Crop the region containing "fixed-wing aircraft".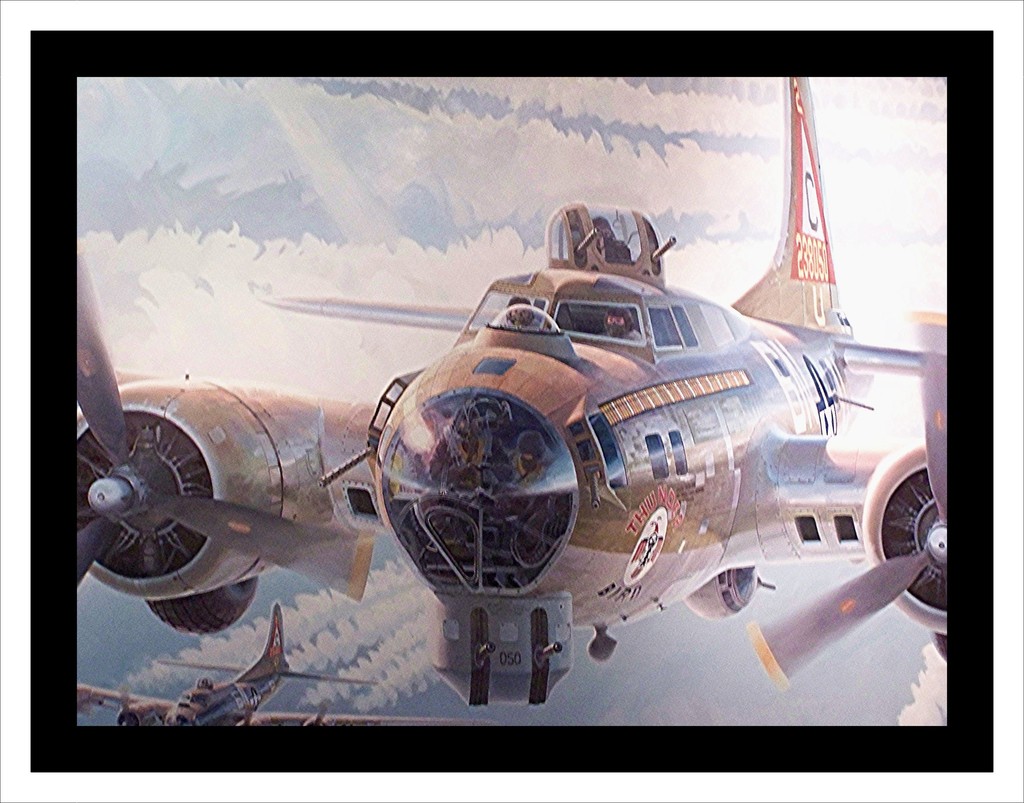
Crop region: rect(78, 599, 486, 728).
